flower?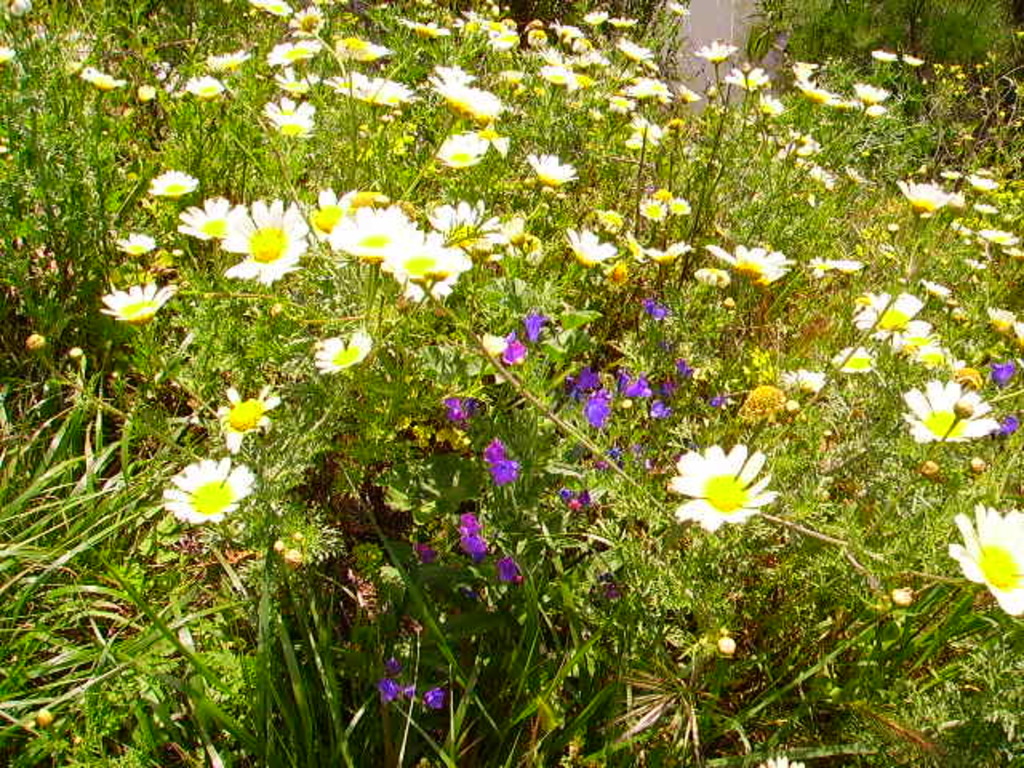
locate(211, 384, 283, 451)
